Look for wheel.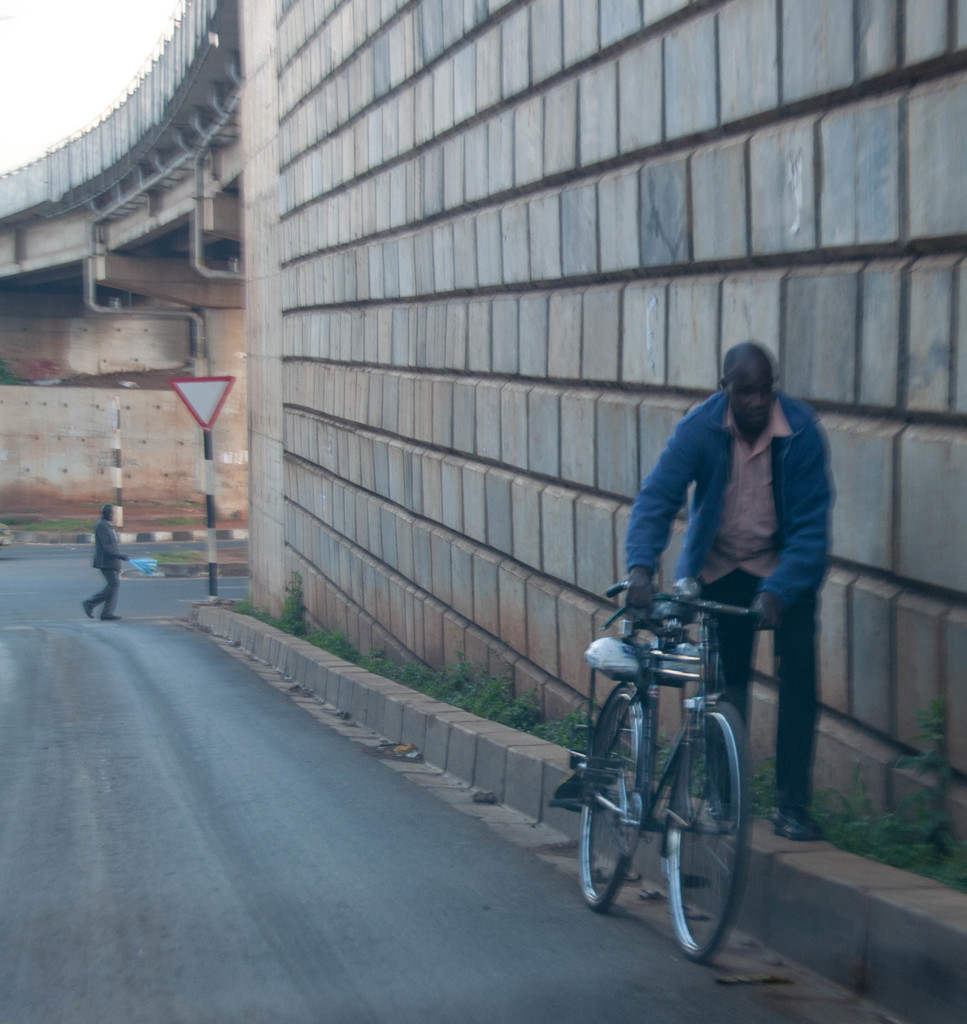
Found: detection(581, 684, 649, 900).
